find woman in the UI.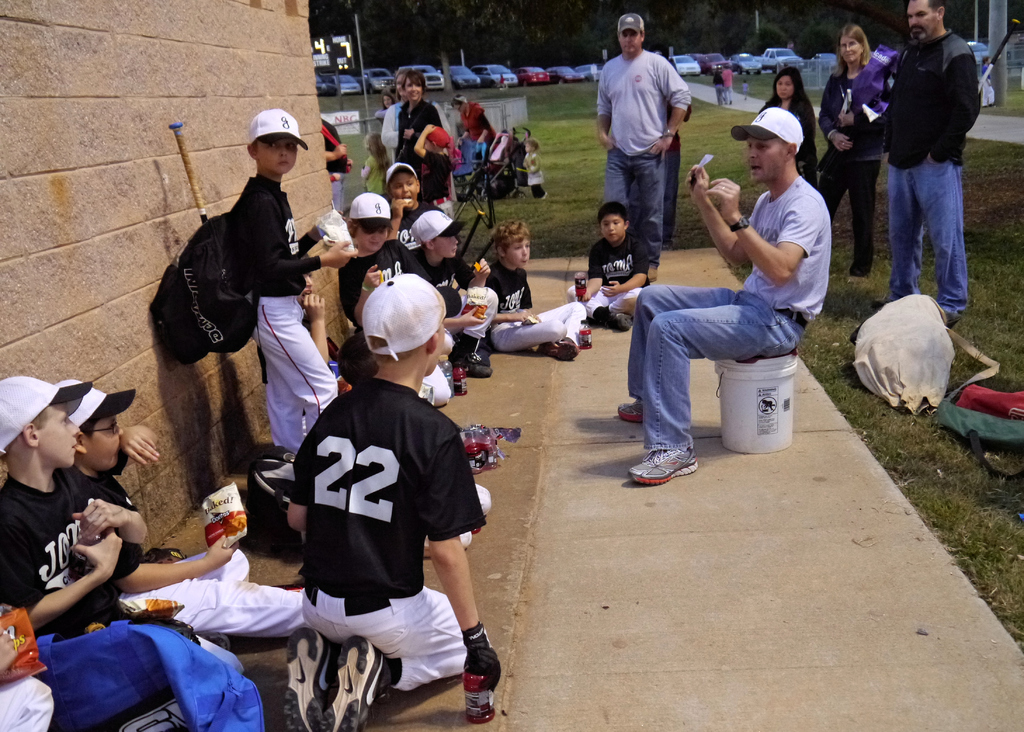
UI element at 380, 69, 450, 163.
